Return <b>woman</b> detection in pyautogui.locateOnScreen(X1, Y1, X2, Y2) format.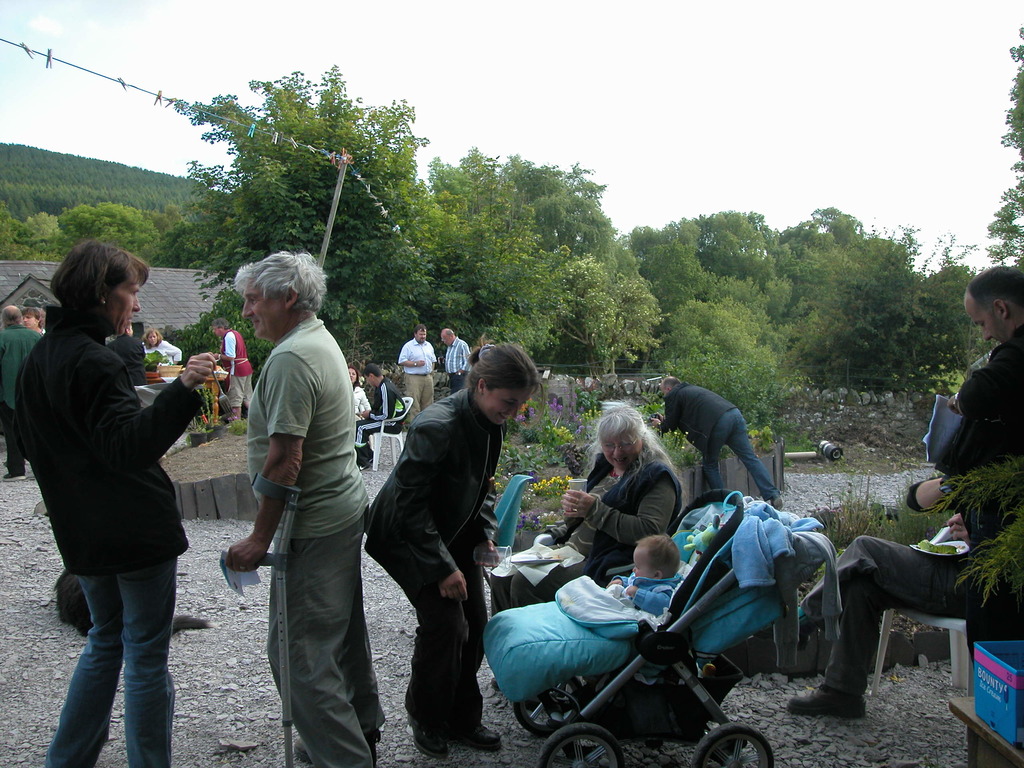
pyautogui.locateOnScreen(143, 329, 182, 365).
